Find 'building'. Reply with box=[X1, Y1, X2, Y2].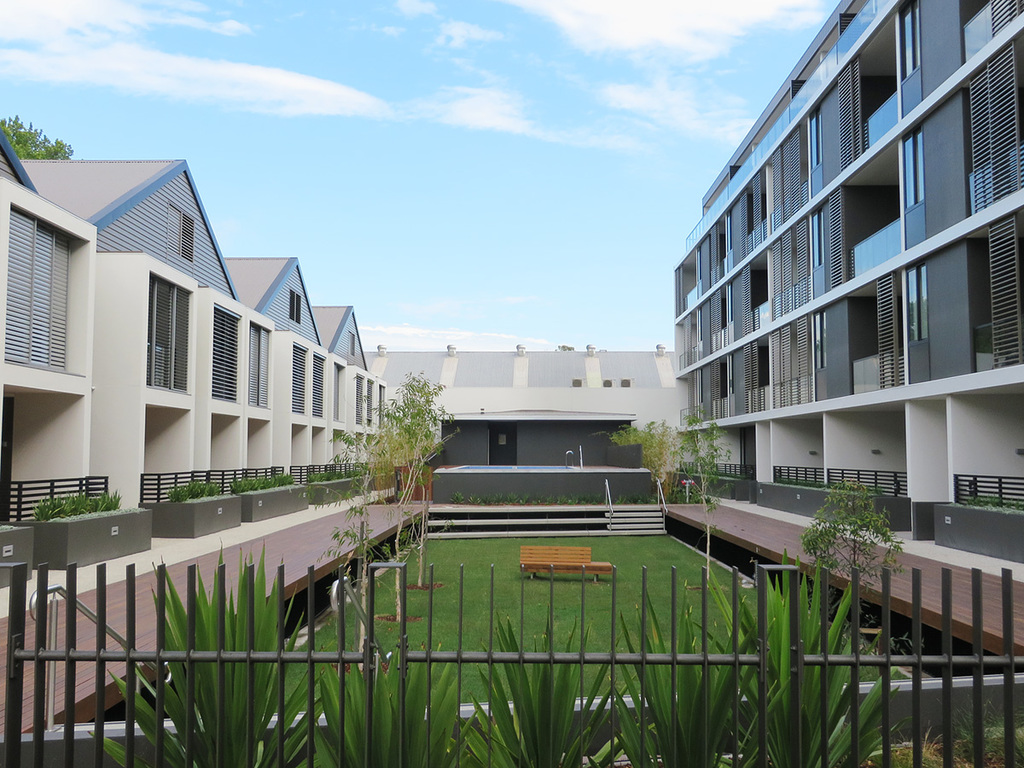
box=[364, 343, 678, 501].
